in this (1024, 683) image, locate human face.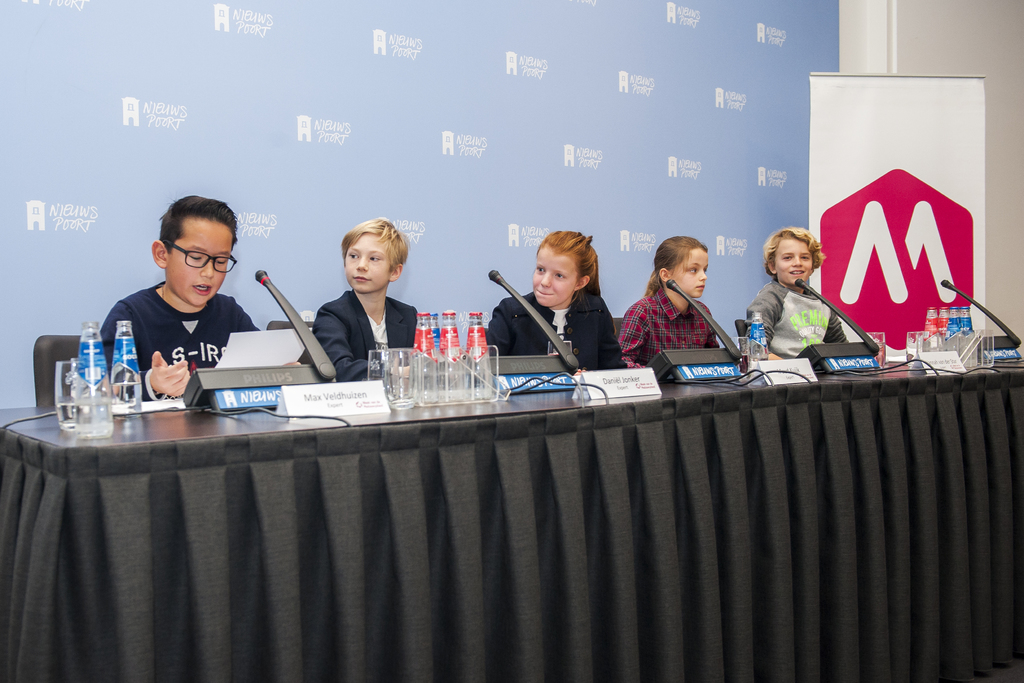
Bounding box: {"x1": 779, "y1": 236, "x2": 815, "y2": 283}.
